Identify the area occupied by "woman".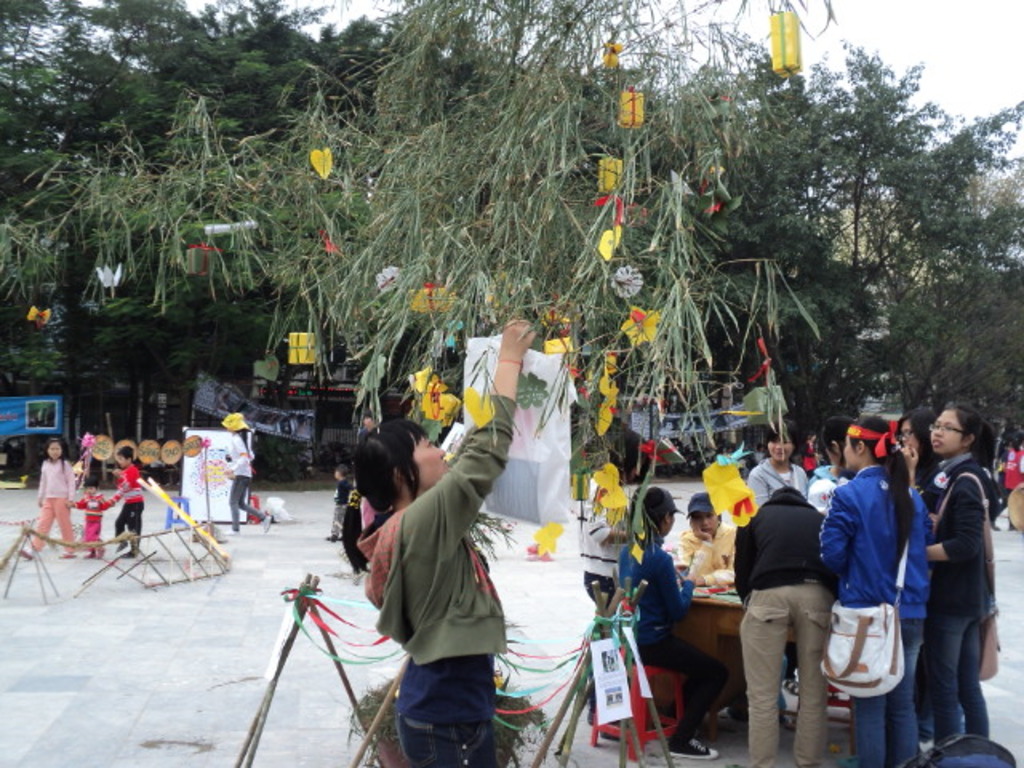
Area: <region>674, 493, 736, 587</region>.
